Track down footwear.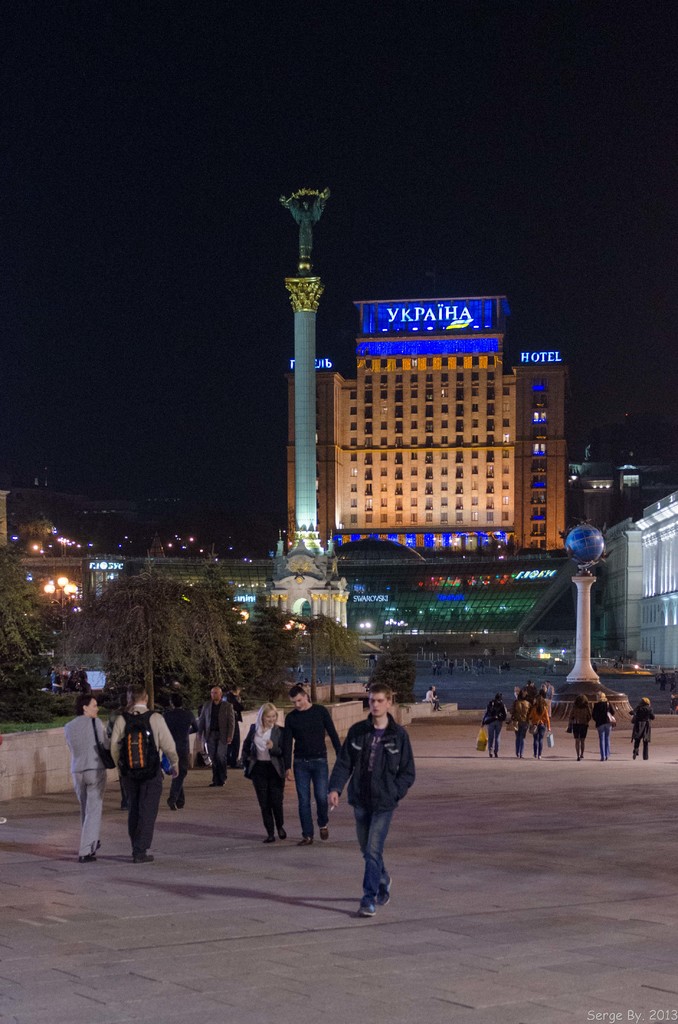
Tracked to [x1=264, y1=836, x2=274, y2=844].
